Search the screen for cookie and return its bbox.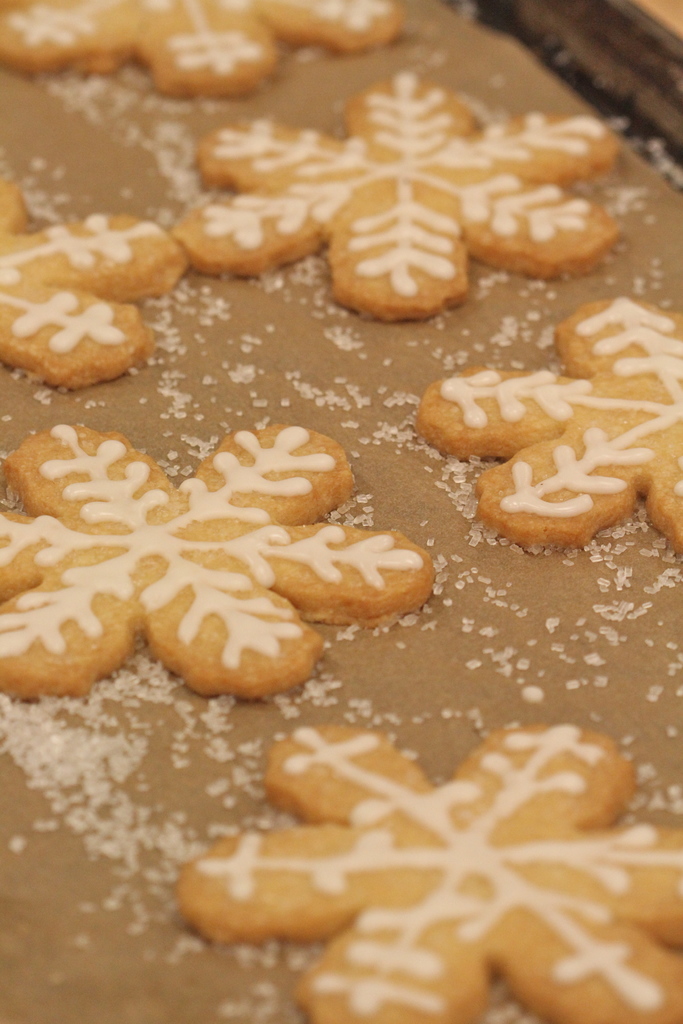
Found: 0:419:435:700.
